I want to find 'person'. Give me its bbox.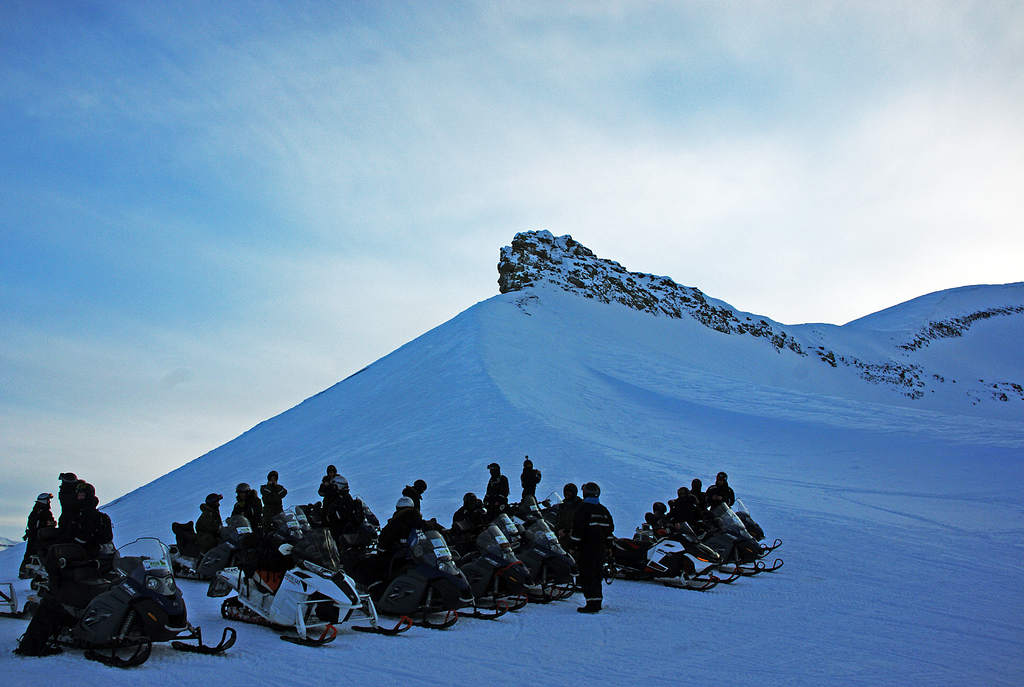
region(559, 483, 583, 531).
